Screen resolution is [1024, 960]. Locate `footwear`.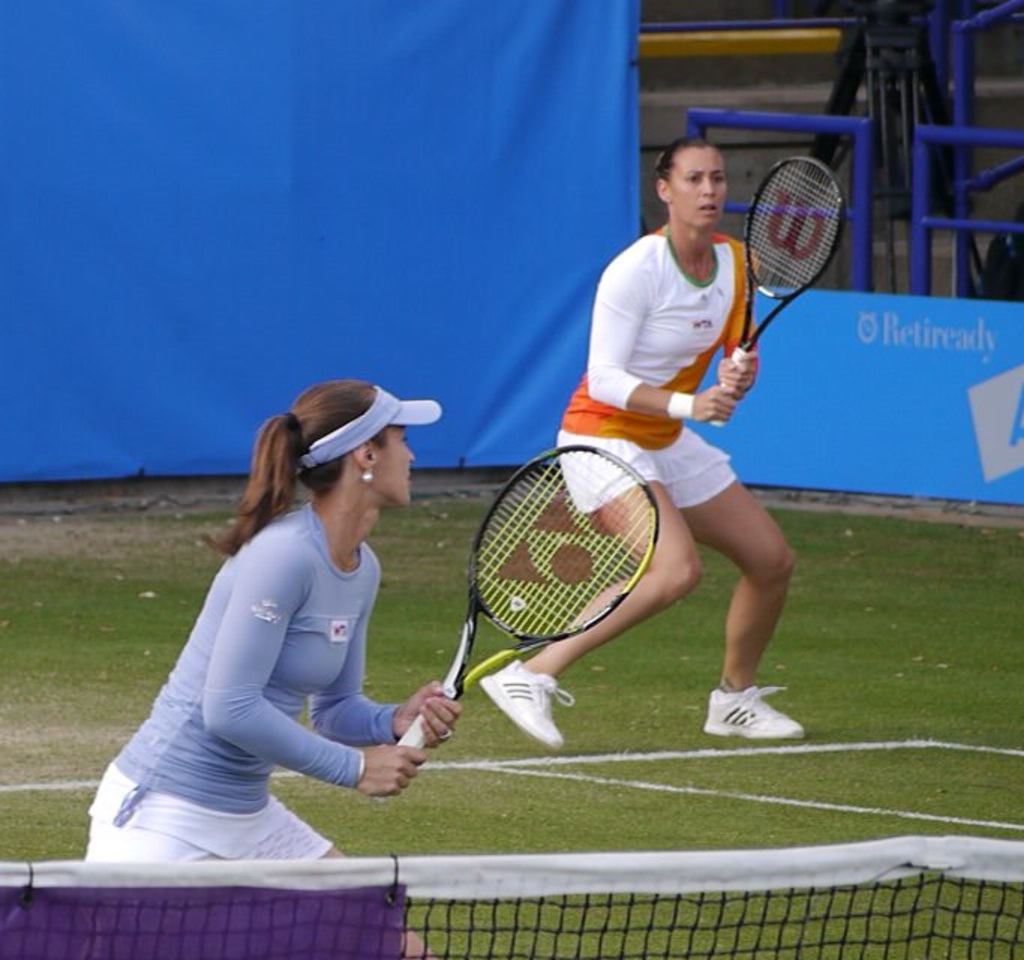
469, 660, 576, 754.
